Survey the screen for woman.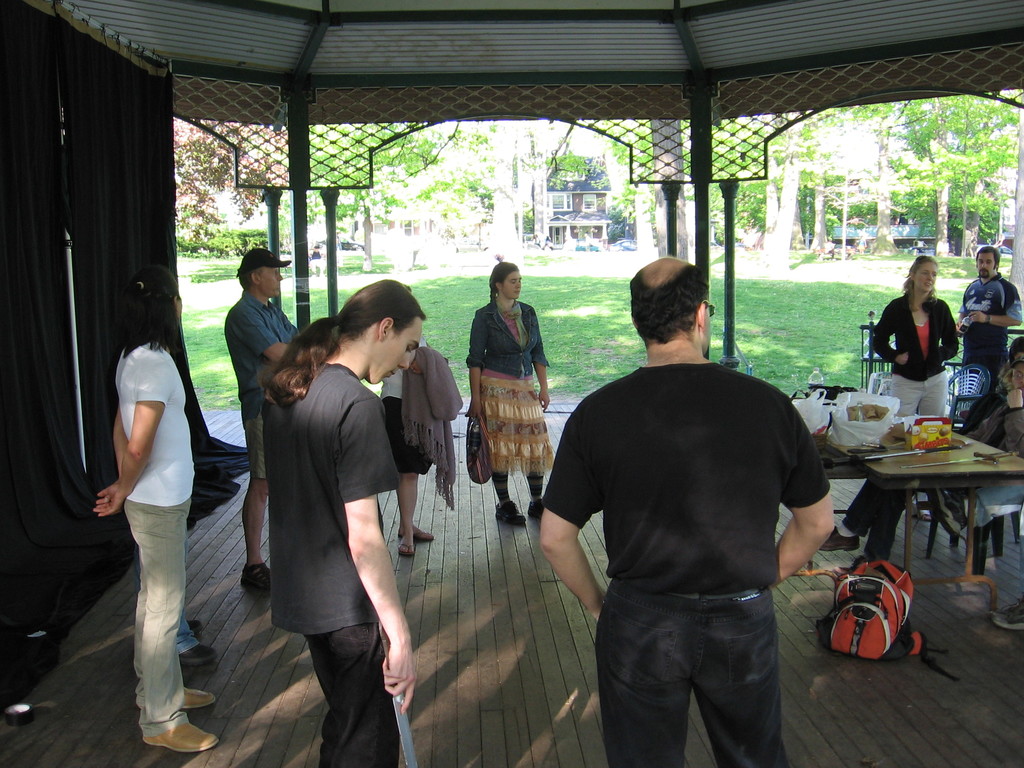
Survey found: (88,264,222,754).
